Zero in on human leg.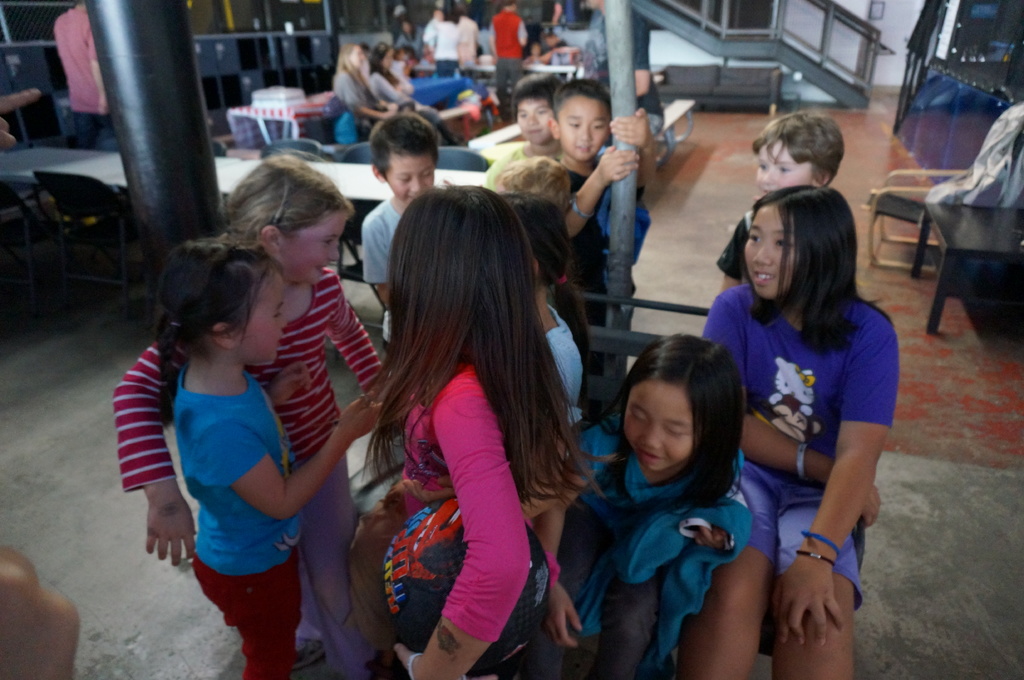
Zeroed in: region(192, 551, 298, 679).
